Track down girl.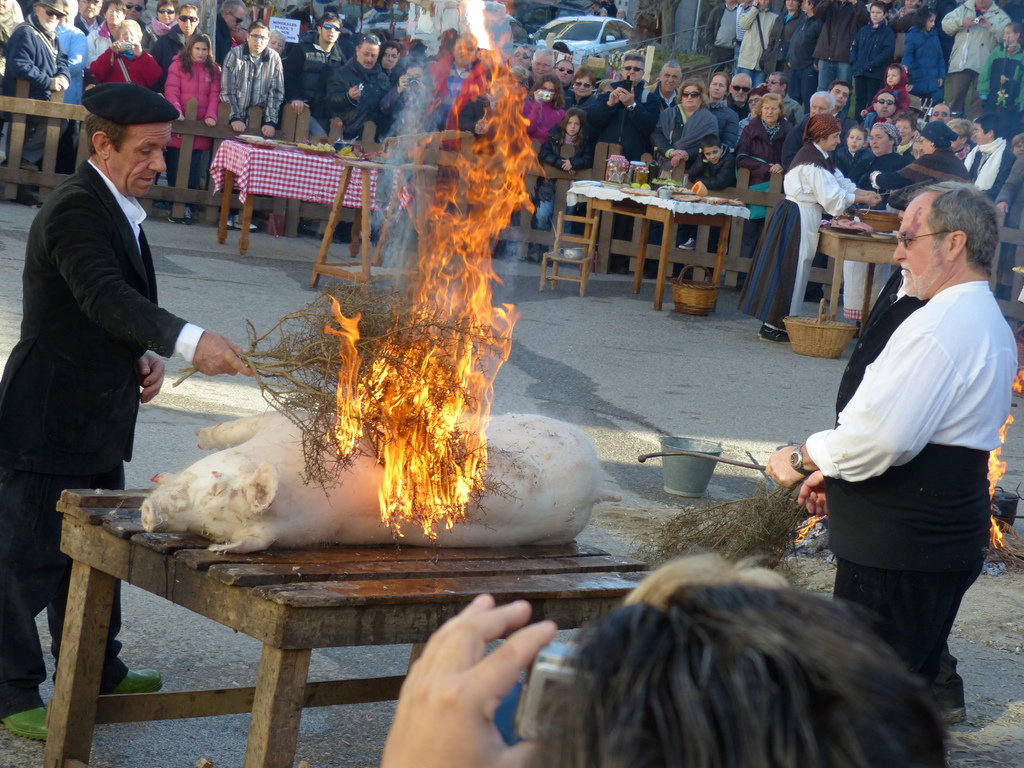
Tracked to region(506, 71, 568, 259).
